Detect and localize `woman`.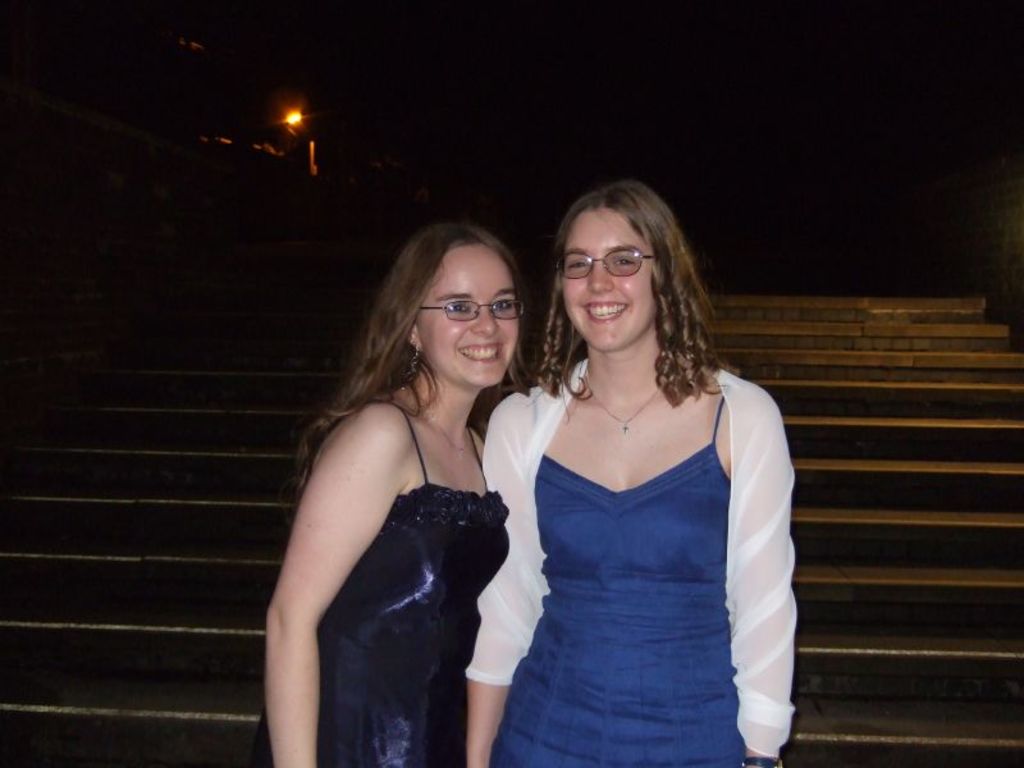
Localized at 466/180/787/767.
